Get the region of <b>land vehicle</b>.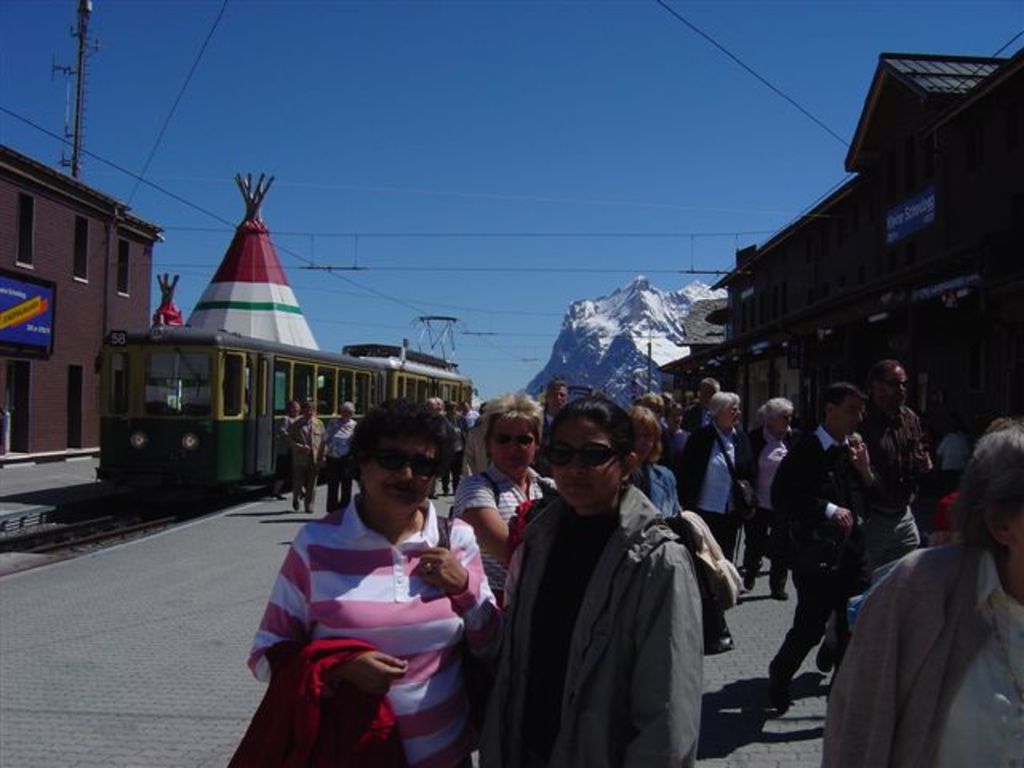
90/315/445/509.
